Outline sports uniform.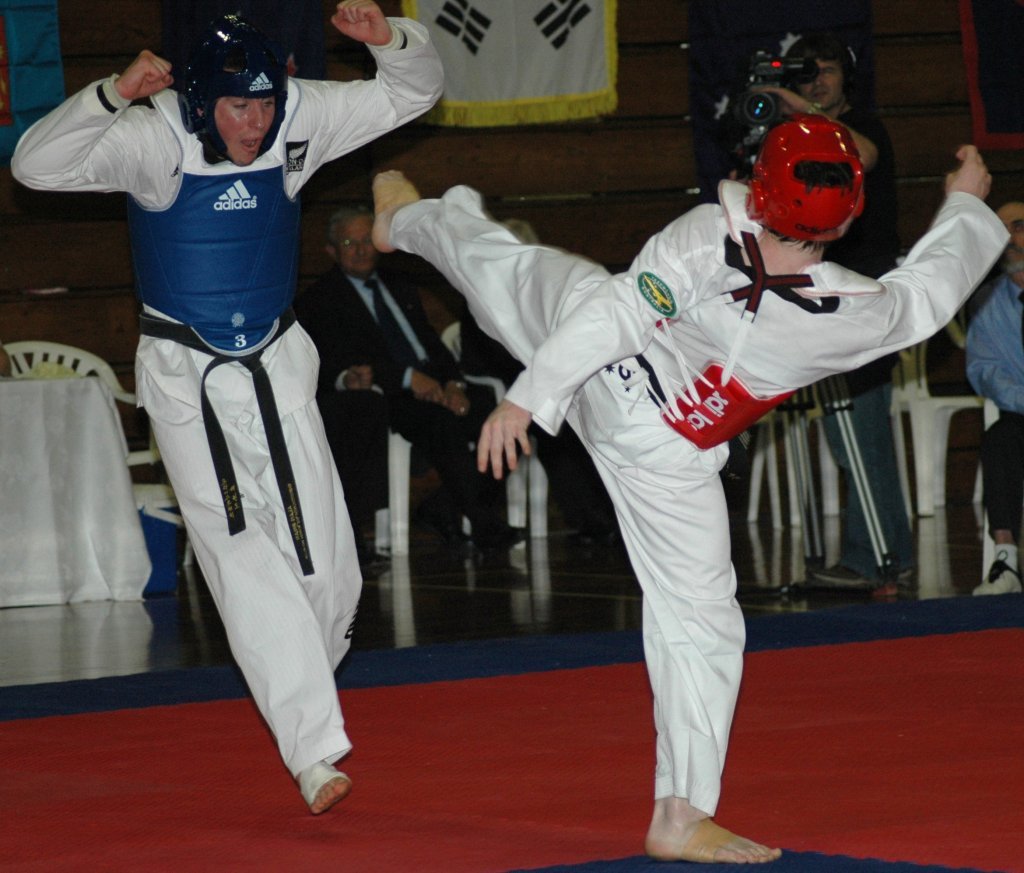
Outline: (7,0,447,780).
